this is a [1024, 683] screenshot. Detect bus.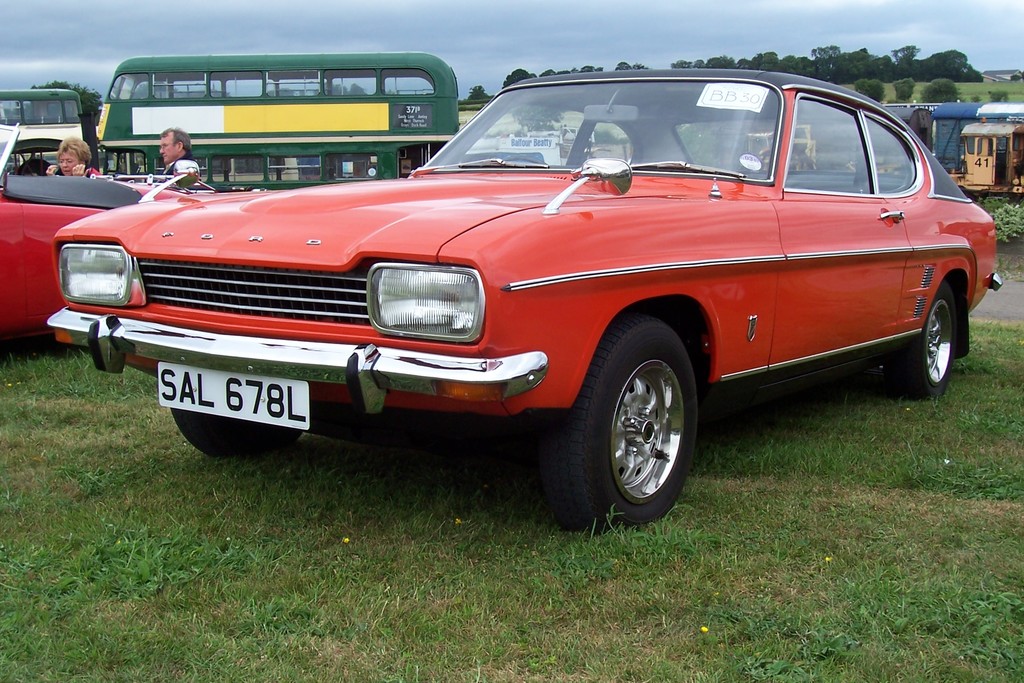
rect(88, 52, 461, 193).
